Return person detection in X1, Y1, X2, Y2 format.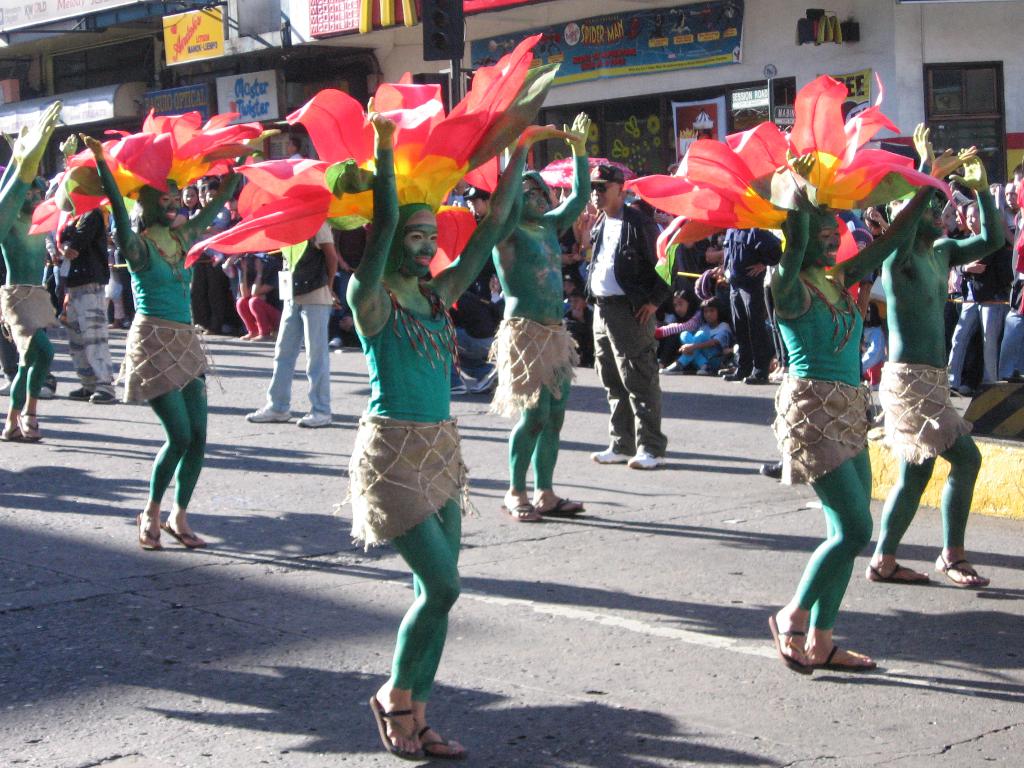
0, 100, 61, 436.
